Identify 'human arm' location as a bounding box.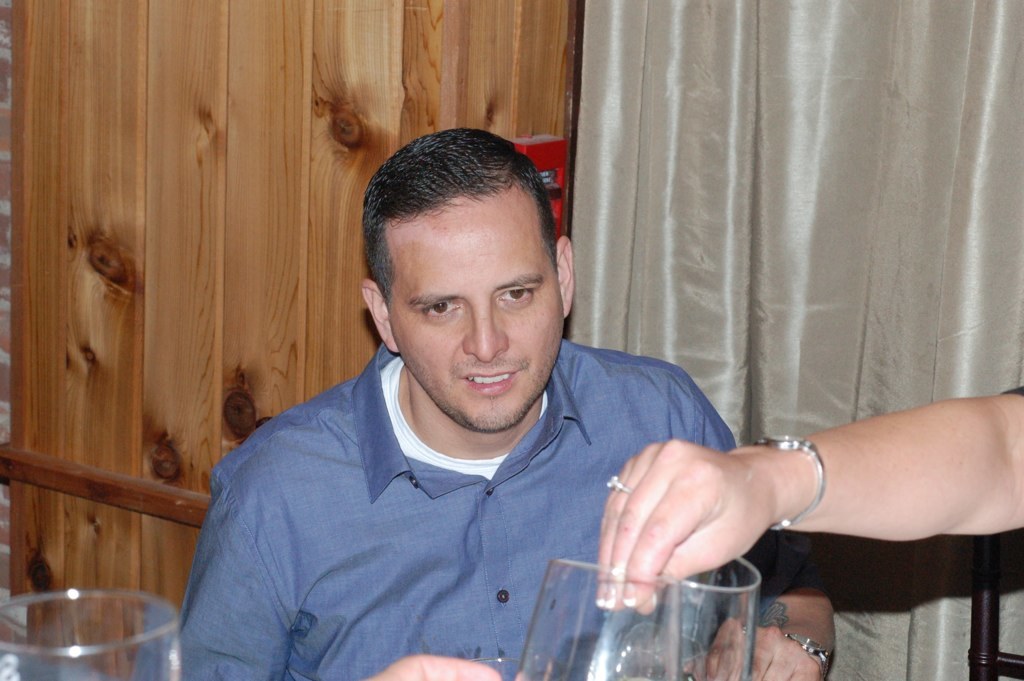
<region>667, 384, 865, 680</region>.
